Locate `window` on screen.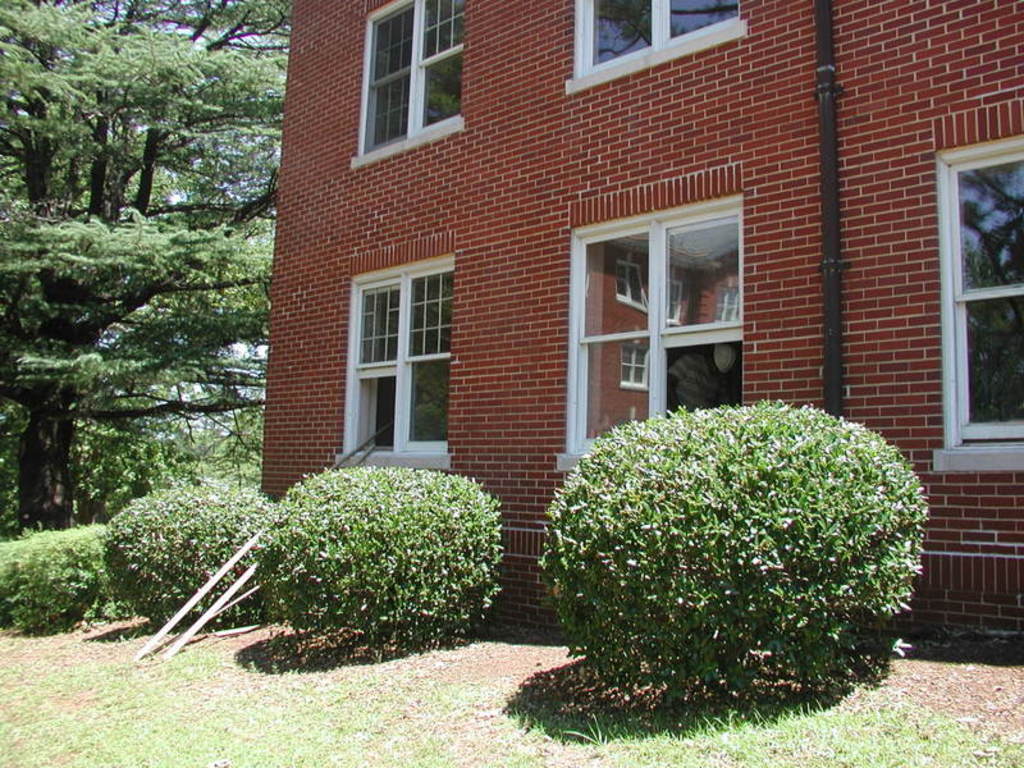
On screen at locate(568, 0, 742, 87).
